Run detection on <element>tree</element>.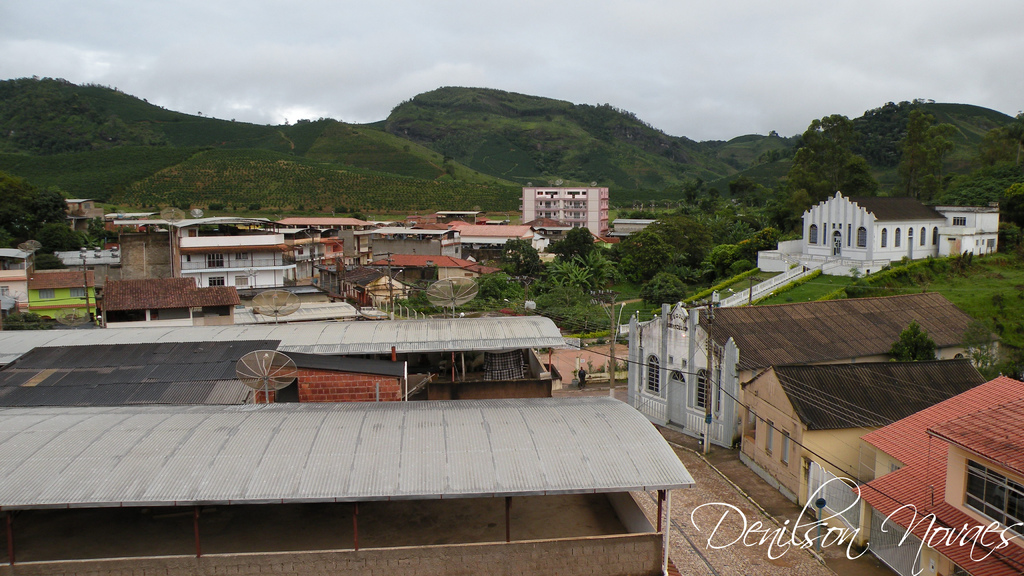
Result: bbox=[317, 204, 323, 211].
